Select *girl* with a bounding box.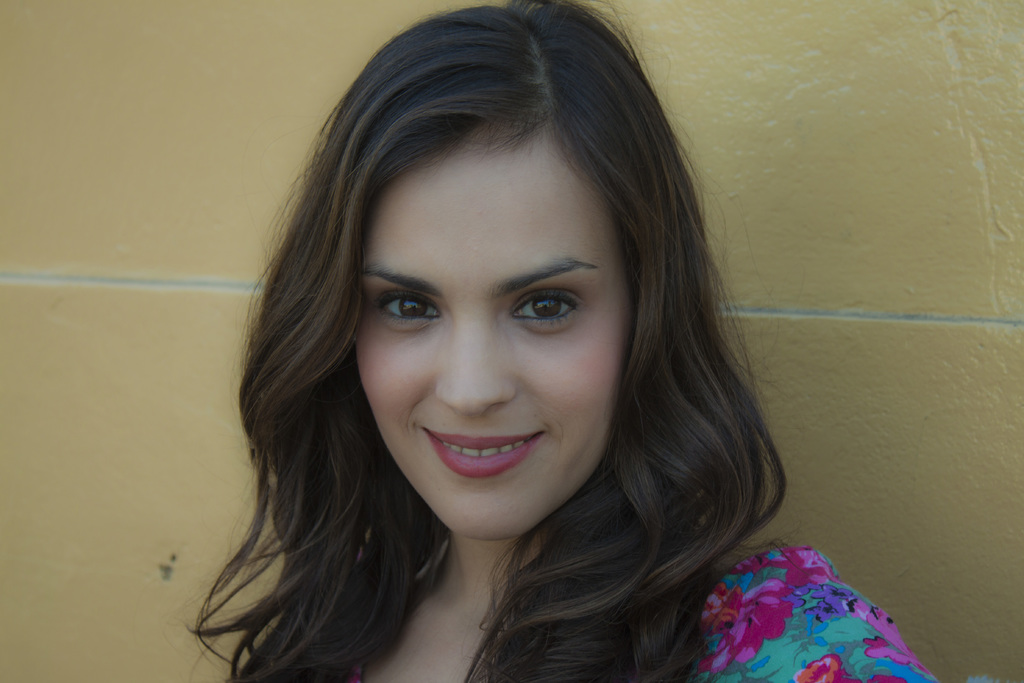
x1=165 y1=0 x2=934 y2=682.
